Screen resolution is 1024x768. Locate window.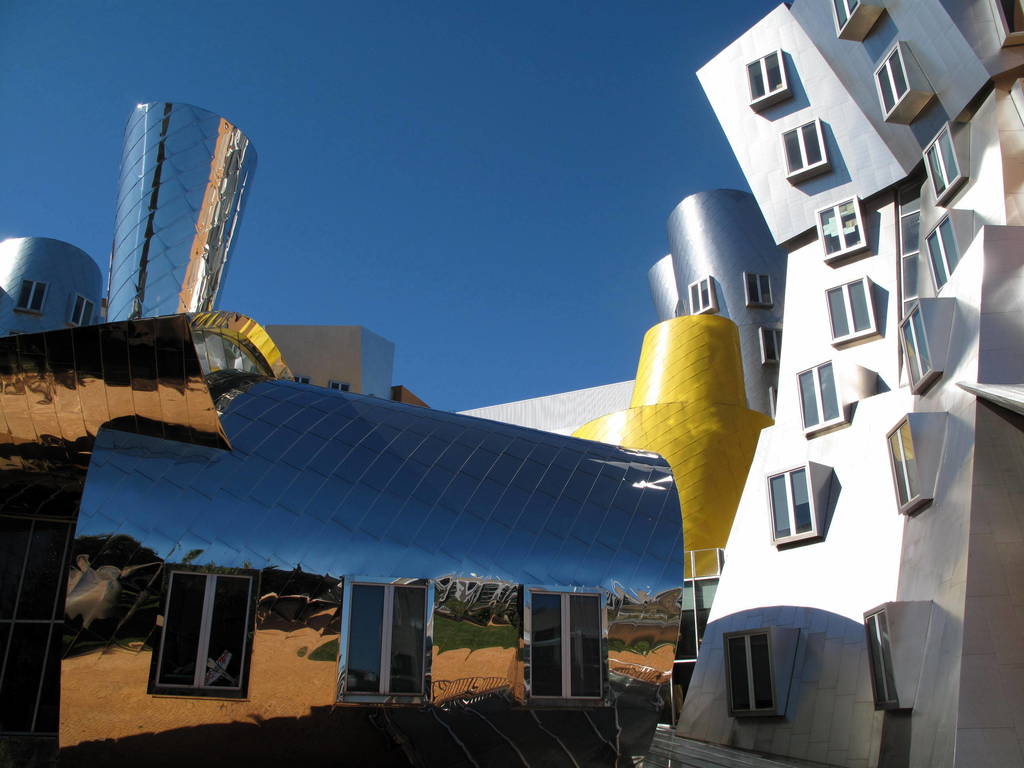
[left=912, top=124, right=968, bottom=208].
